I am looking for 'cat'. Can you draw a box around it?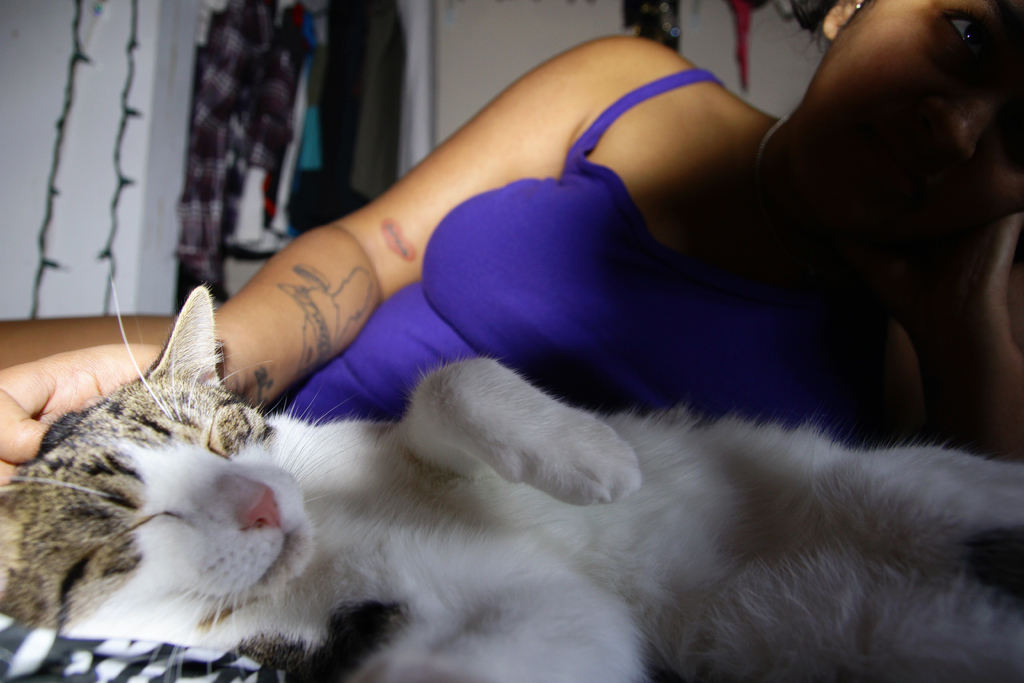
Sure, the bounding box is x1=0 y1=284 x2=1023 y2=682.
